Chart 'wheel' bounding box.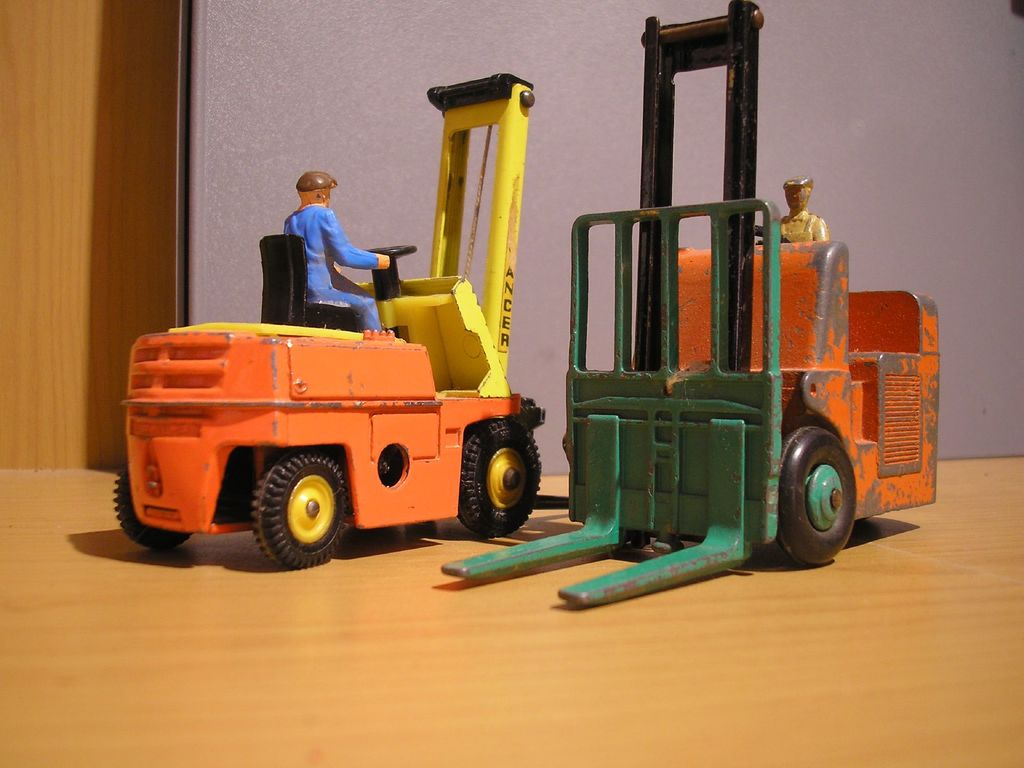
Charted: 367, 247, 418, 259.
